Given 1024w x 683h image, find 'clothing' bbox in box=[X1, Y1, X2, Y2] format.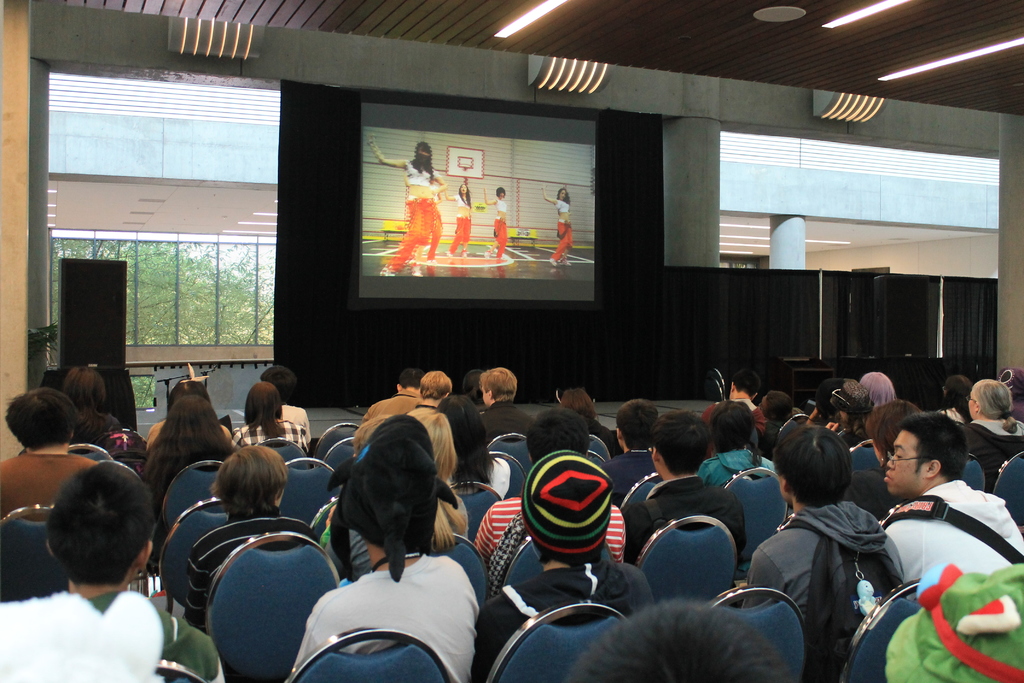
box=[596, 451, 661, 498].
